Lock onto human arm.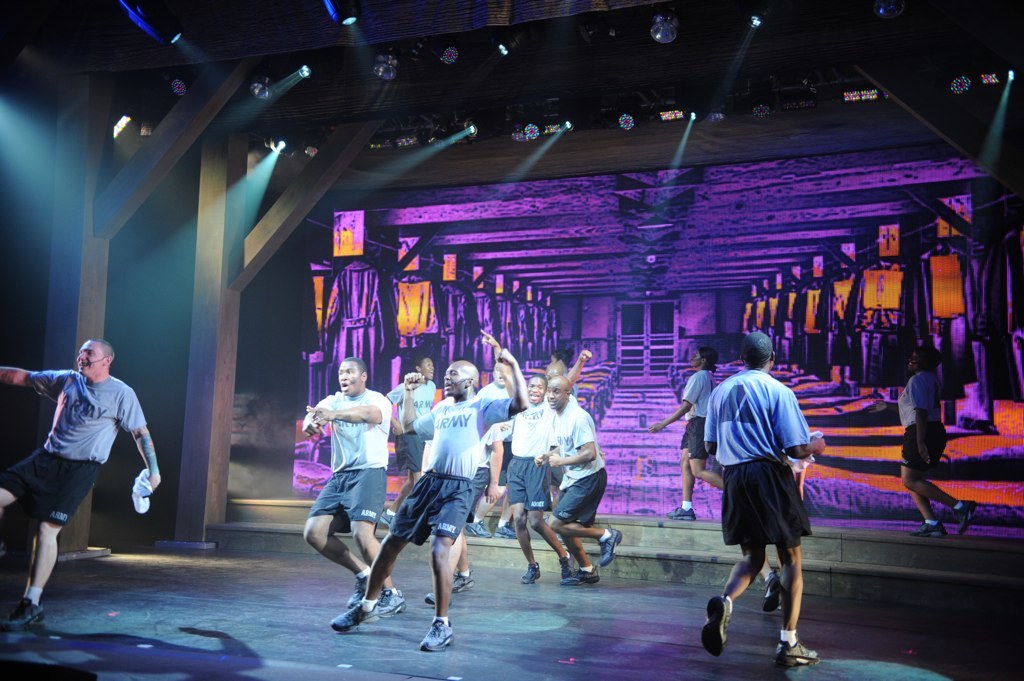
Locked: box(398, 364, 440, 436).
